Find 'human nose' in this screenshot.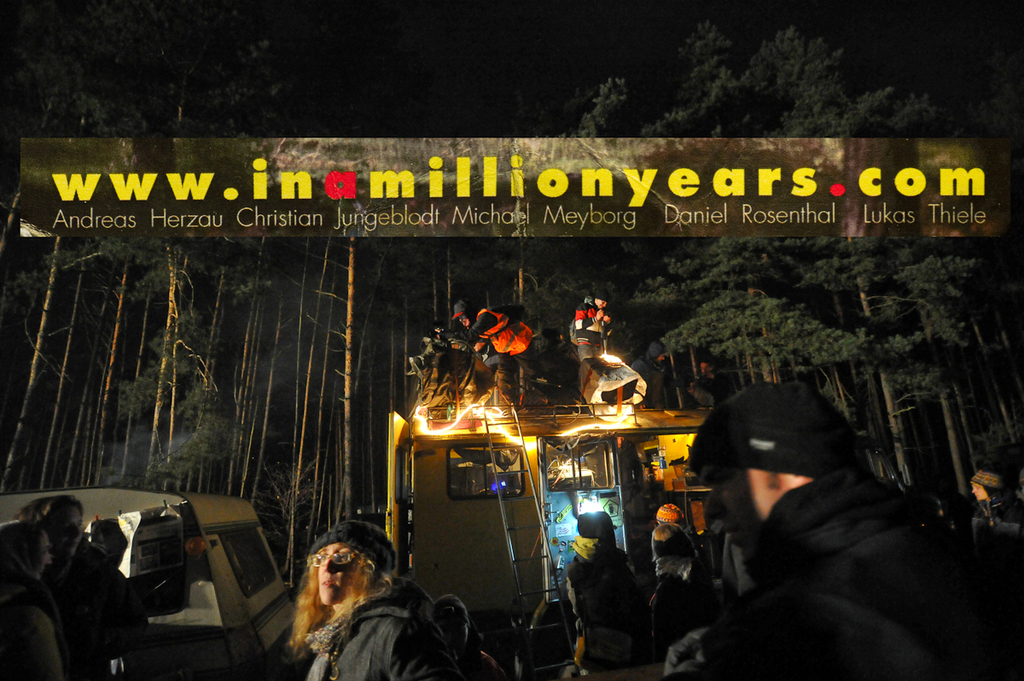
The bounding box for 'human nose' is box=[323, 560, 333, 570].
